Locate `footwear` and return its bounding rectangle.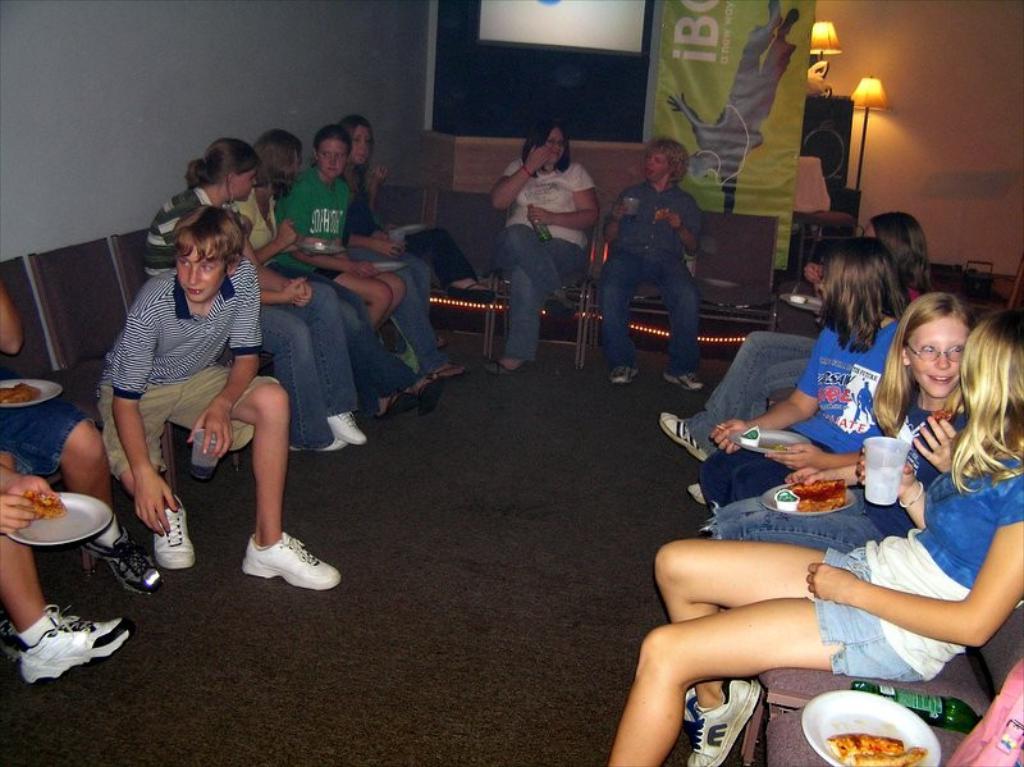
locate(152, 494, 196, 569).
